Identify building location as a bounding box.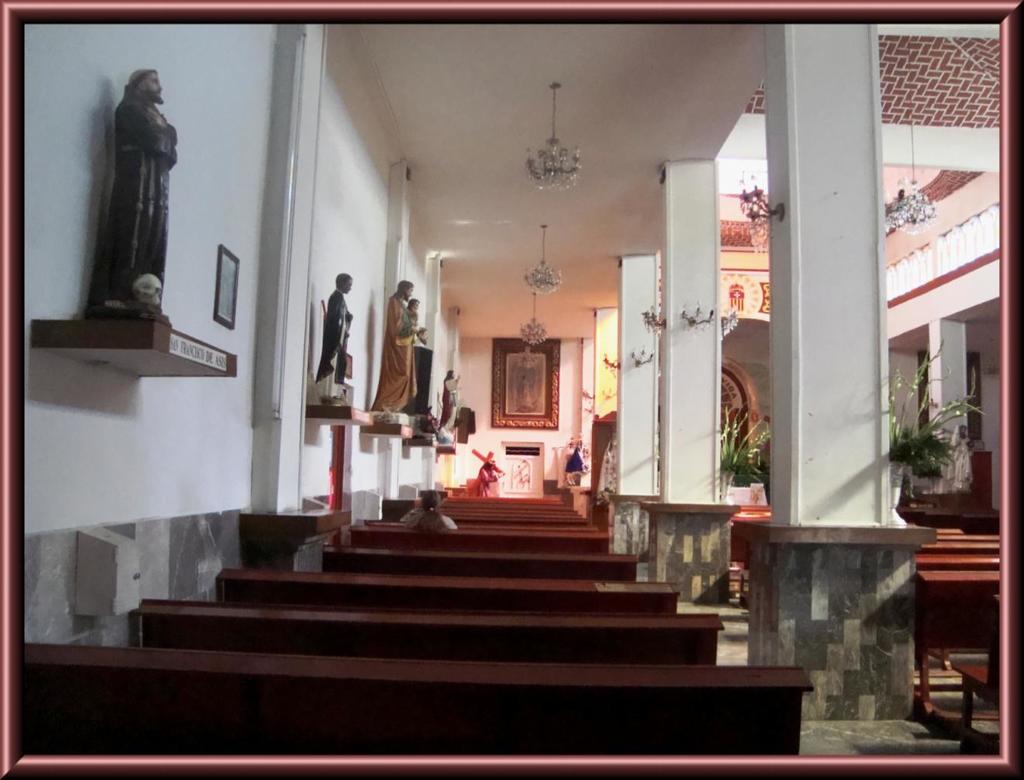
bbox=(20, 28, 1004, 779).
